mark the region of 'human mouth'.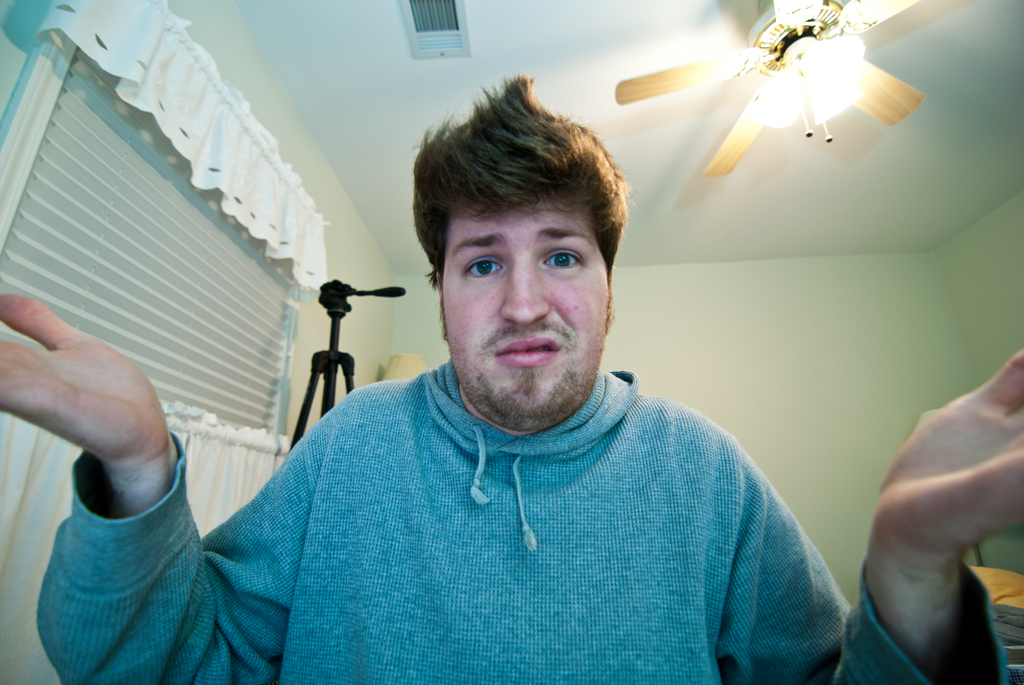
Region: [left=495, top=333, right=563, bottom=365].
